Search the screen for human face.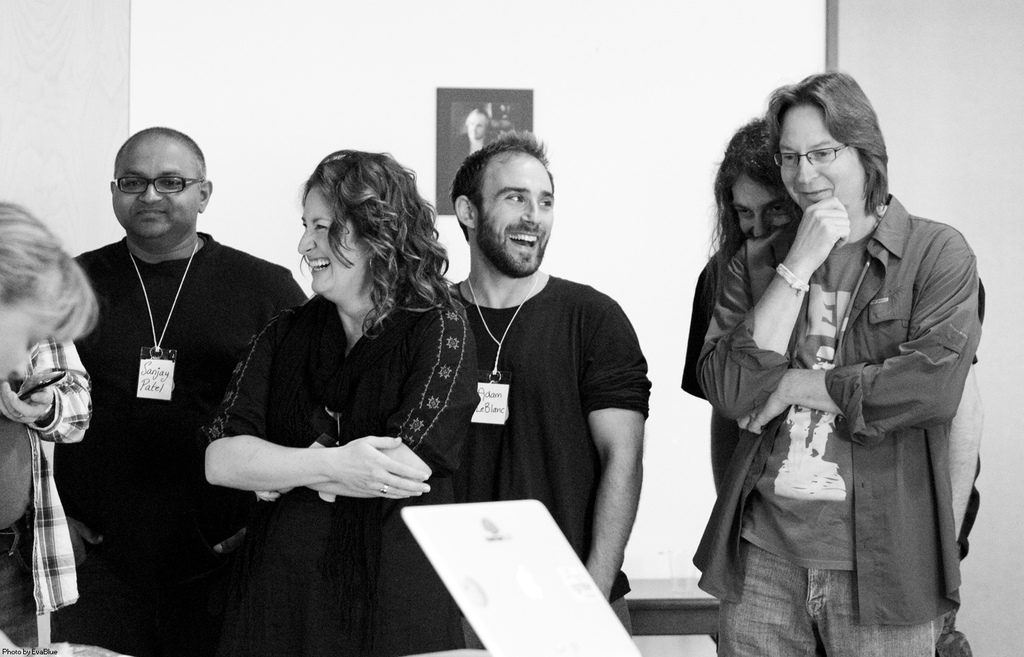
Found at select_region(778, 104, 870, 214).
